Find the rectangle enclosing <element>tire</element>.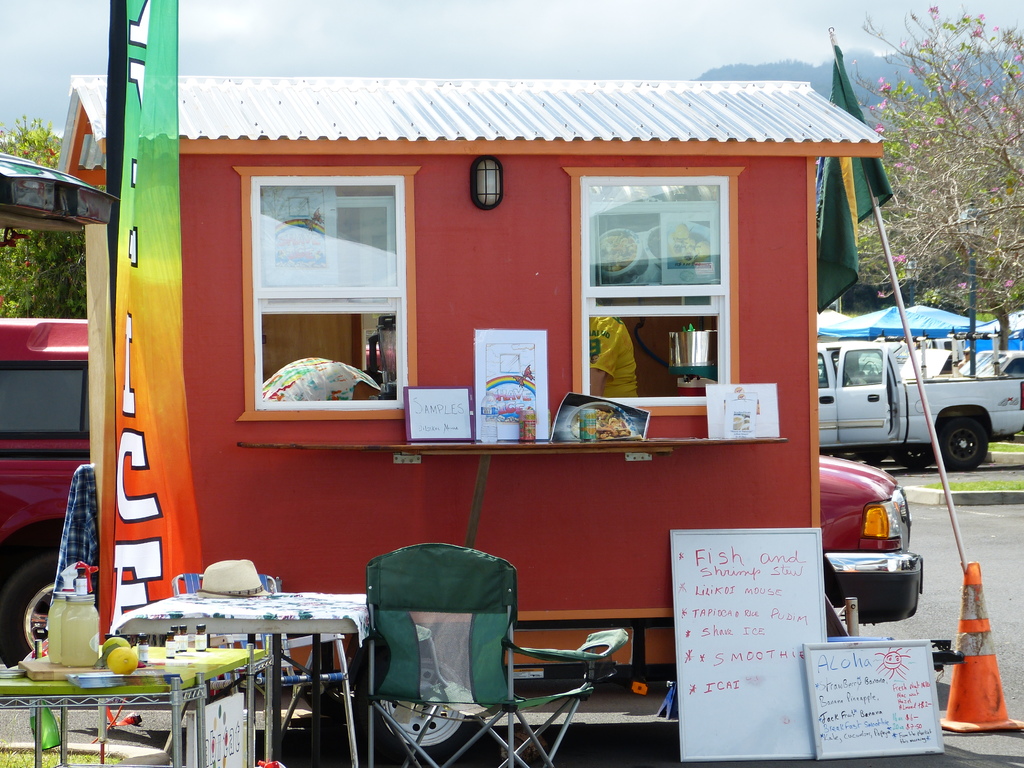
<bbox>0, 550, 59, 669</bbox>.
